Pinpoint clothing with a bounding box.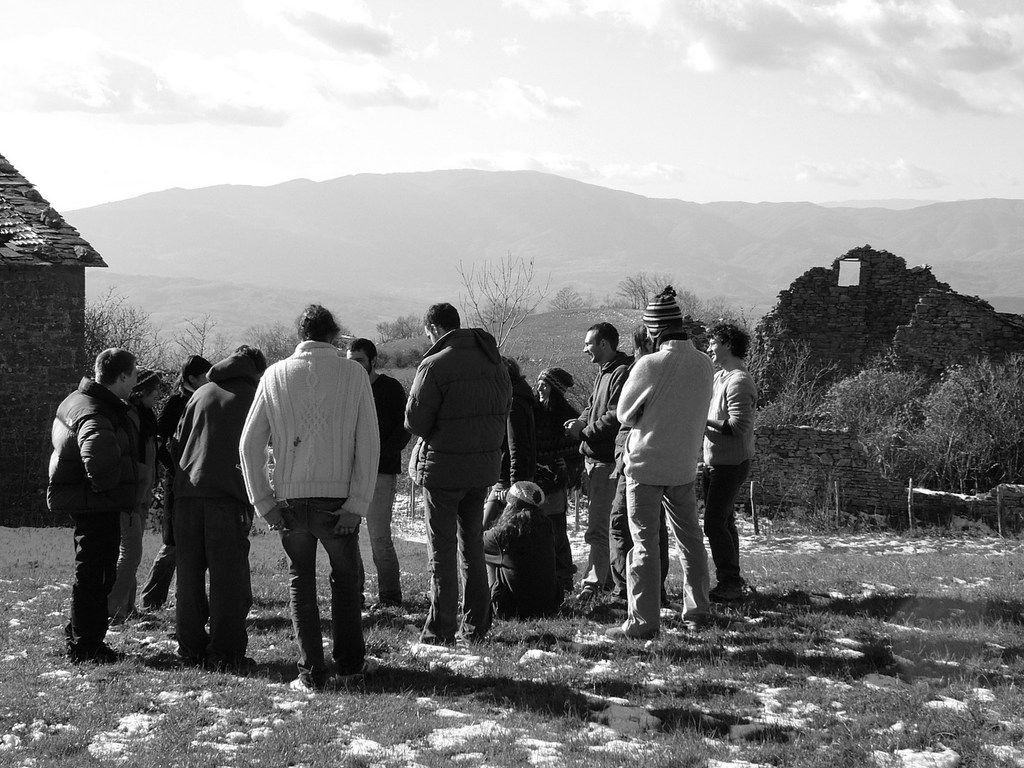
{"left": 607, "top": 333, "right": 718, "bottom": 631}.
